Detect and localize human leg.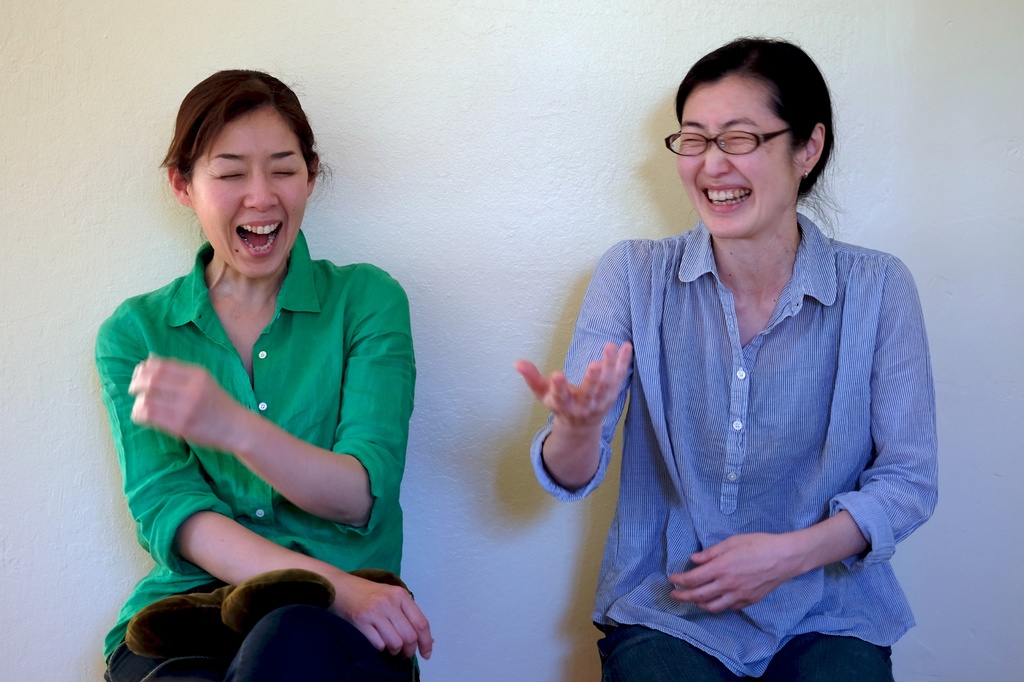
Localized at locate(110, 601, 421, 681).
